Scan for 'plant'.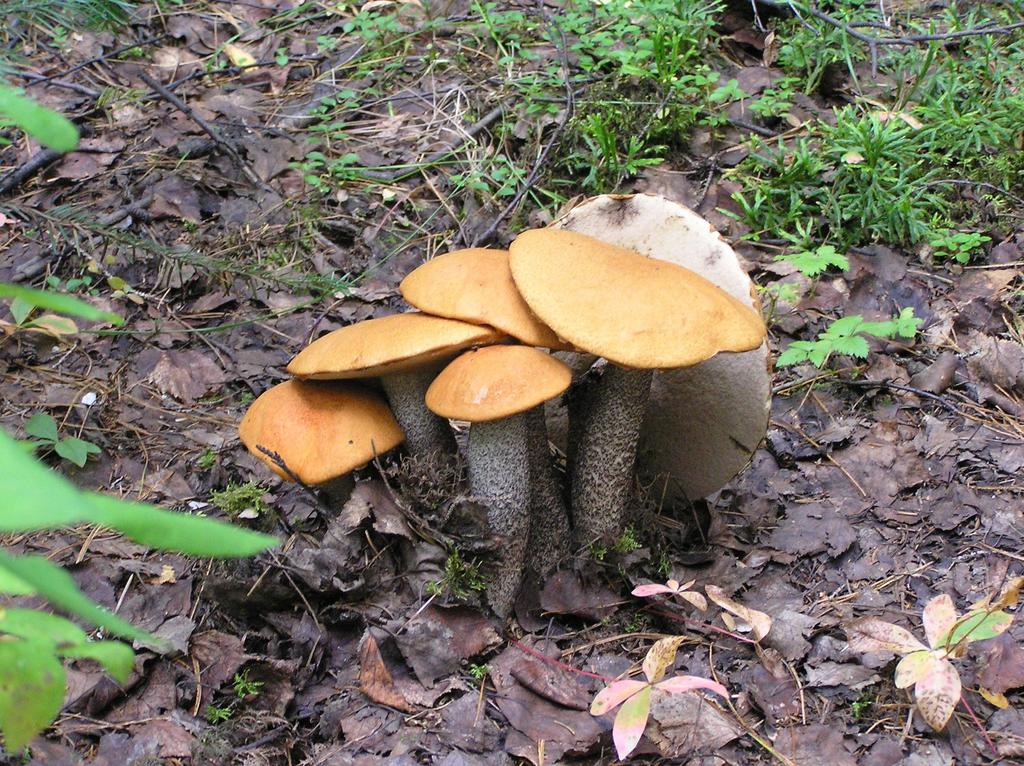
Scan result: box(0, 0, 137, 70).
